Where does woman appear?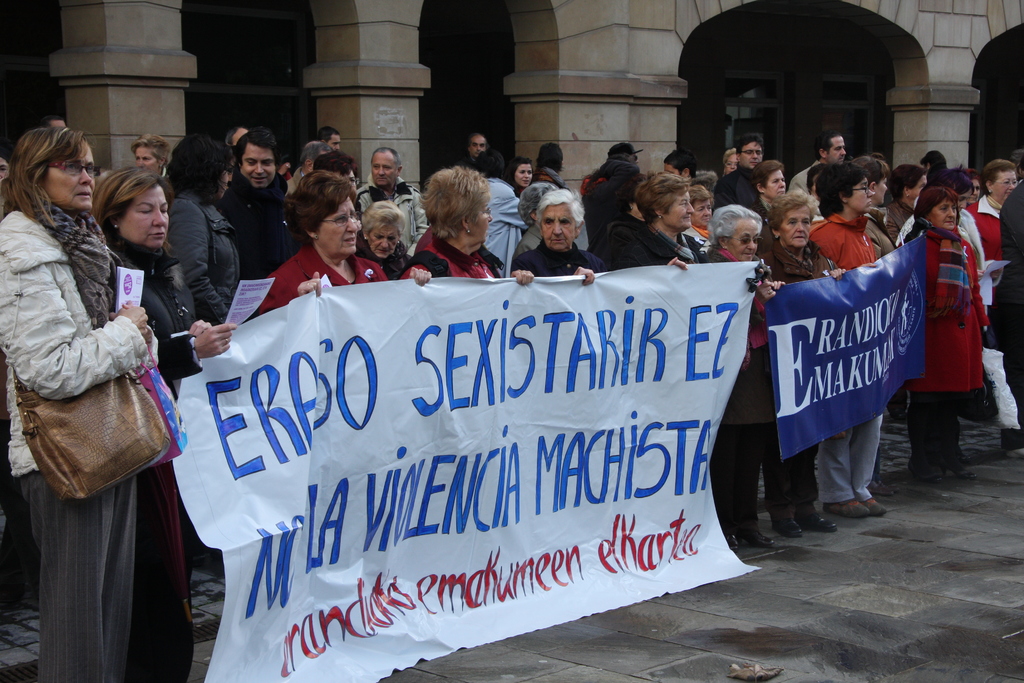
Appears at 267, 171, 394, 297.
